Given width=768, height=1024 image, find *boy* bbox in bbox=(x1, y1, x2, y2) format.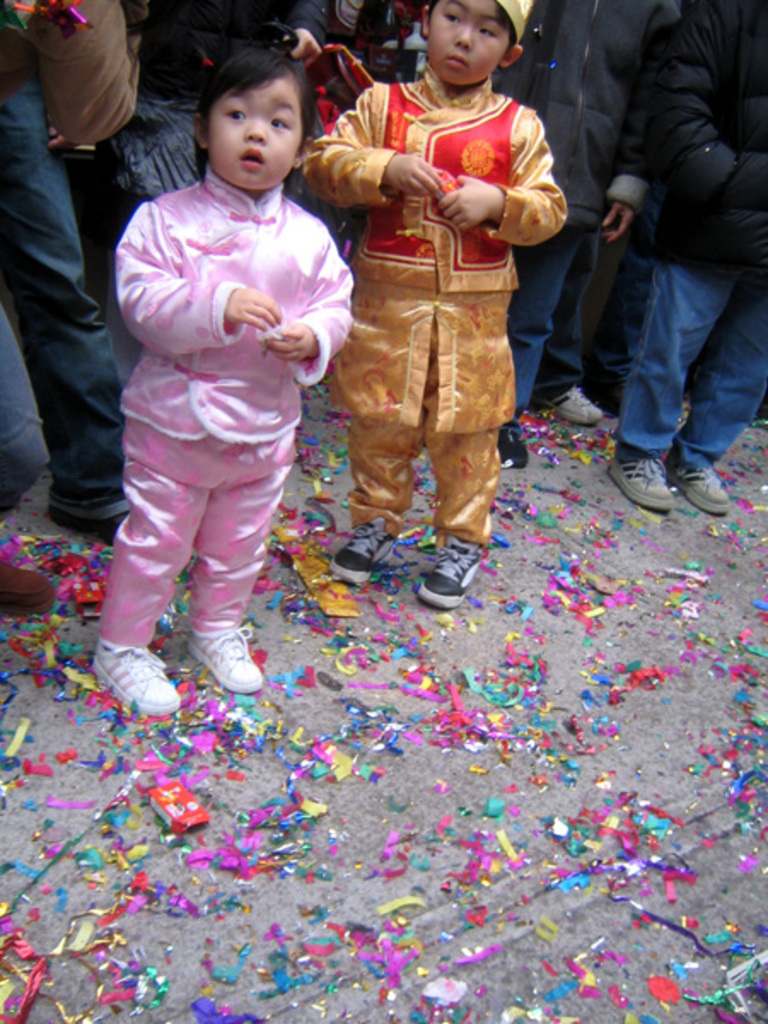
bbox=(288, 0, 592, 592).
